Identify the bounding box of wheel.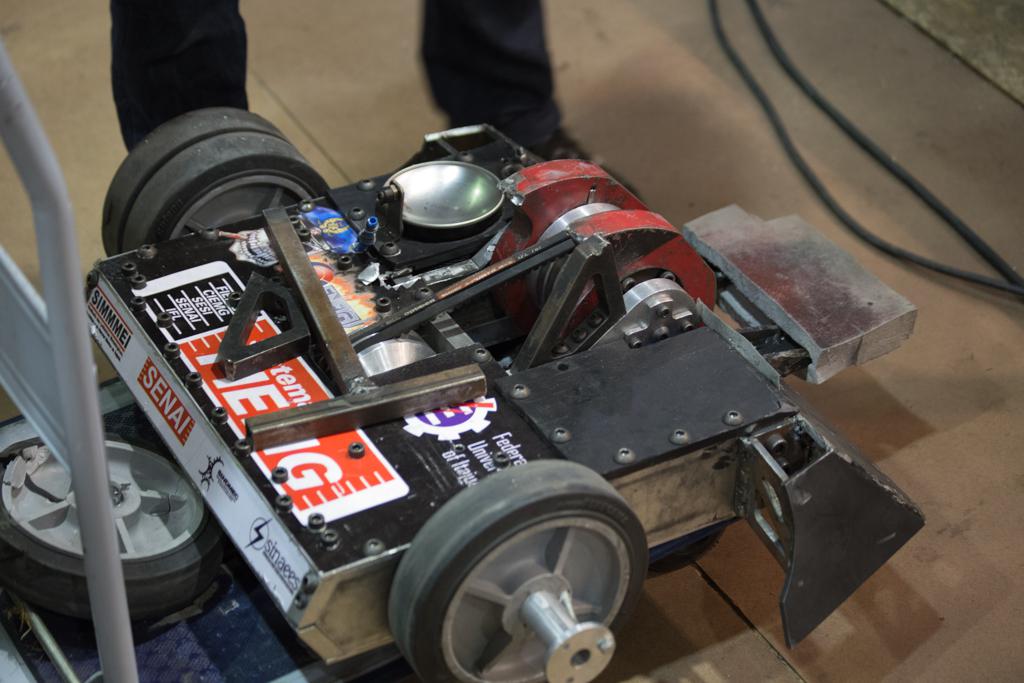
[393,475,645,666].
